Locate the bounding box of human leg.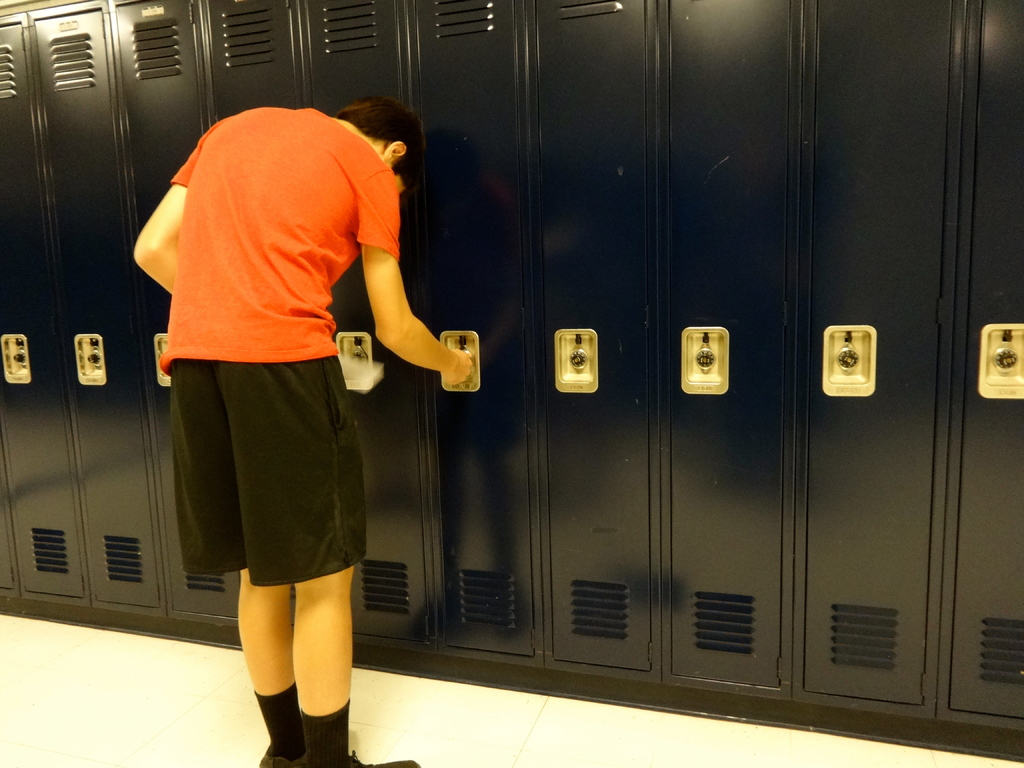
Bounding box: 237 564 294 767.
